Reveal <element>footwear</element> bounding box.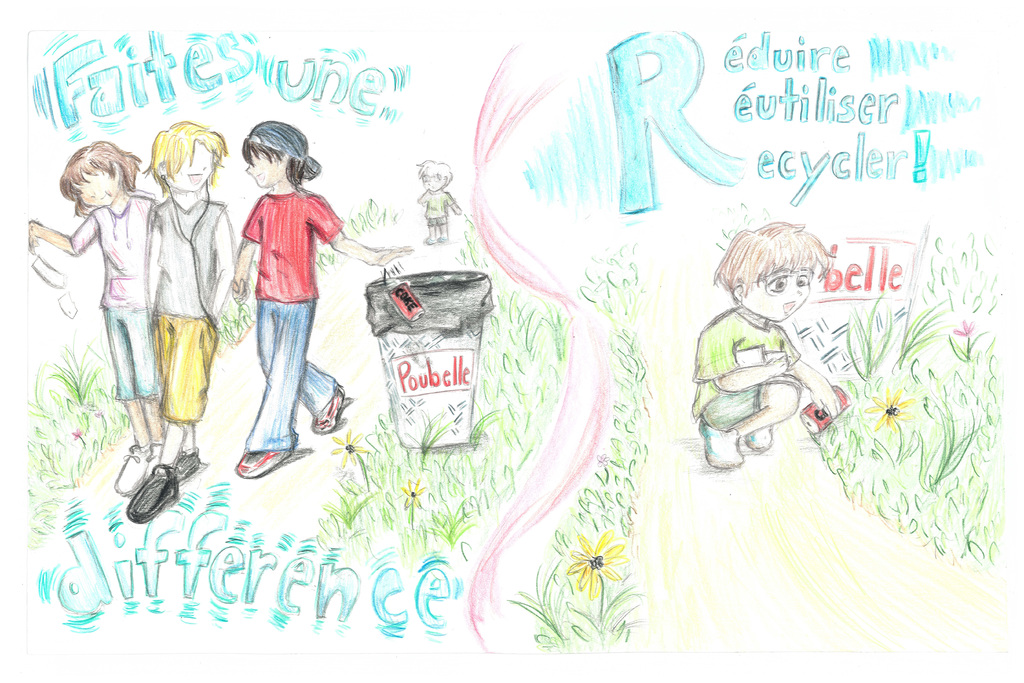
Revealed: <bbox>311, 390, 346, 433</bbox>.
